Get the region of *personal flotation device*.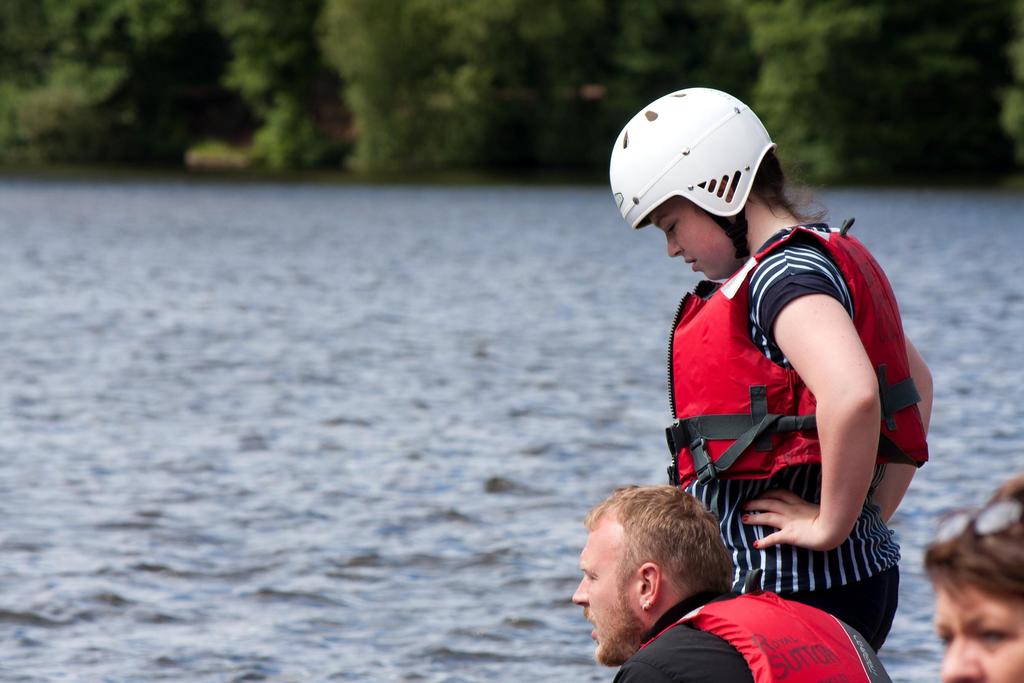
(left=666, top=214, right=934, bottom=488).
